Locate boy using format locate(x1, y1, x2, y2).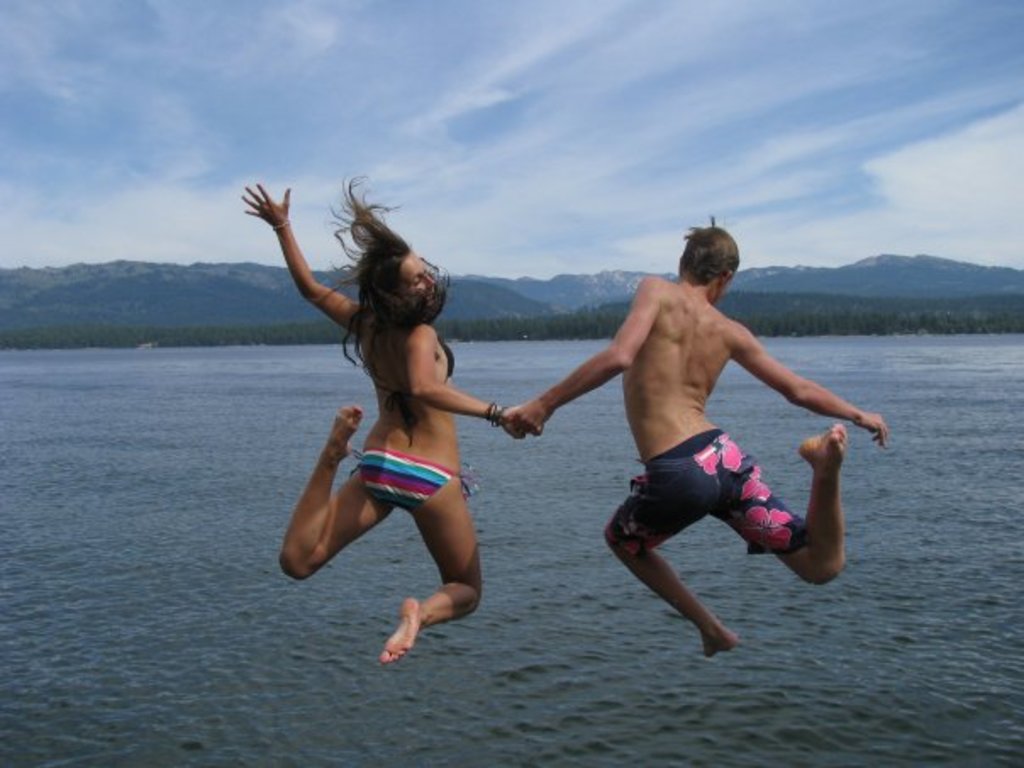
locate(490, 212, 863, 658).
